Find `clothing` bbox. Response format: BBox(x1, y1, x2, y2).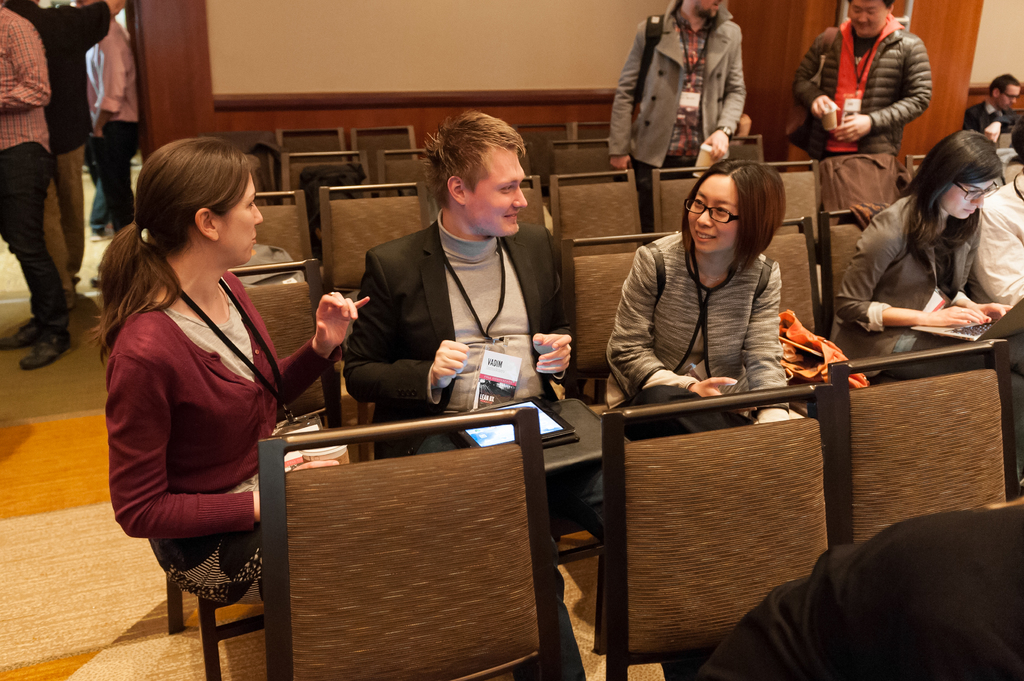
BBox(0, 0, 70, 326).
